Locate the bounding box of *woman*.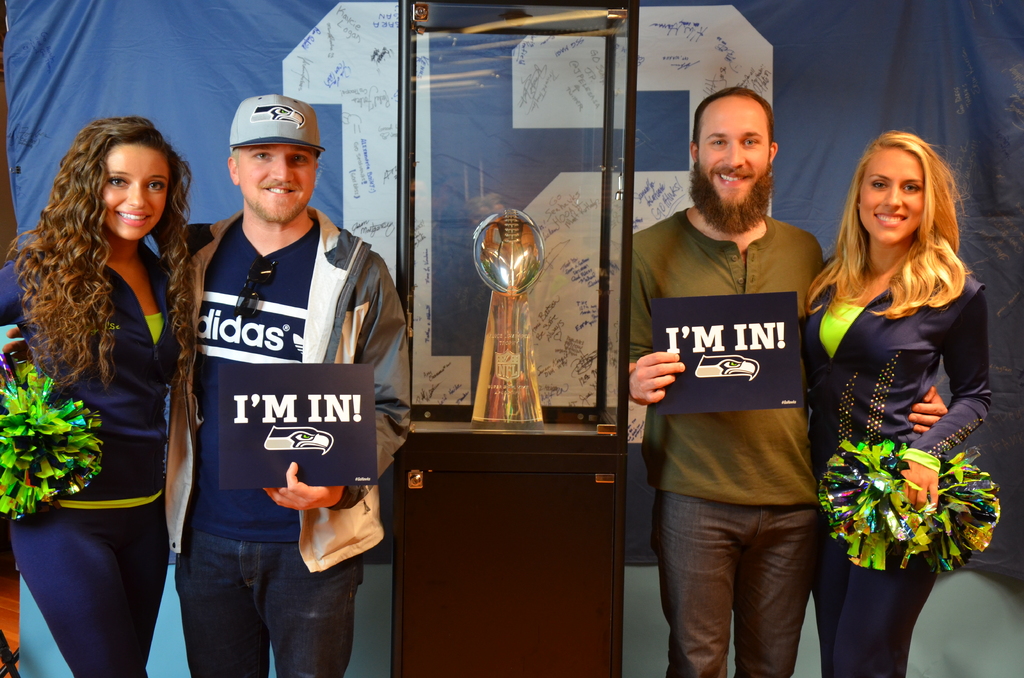
Bounding box: Rect(802, 121, 993, 628).
